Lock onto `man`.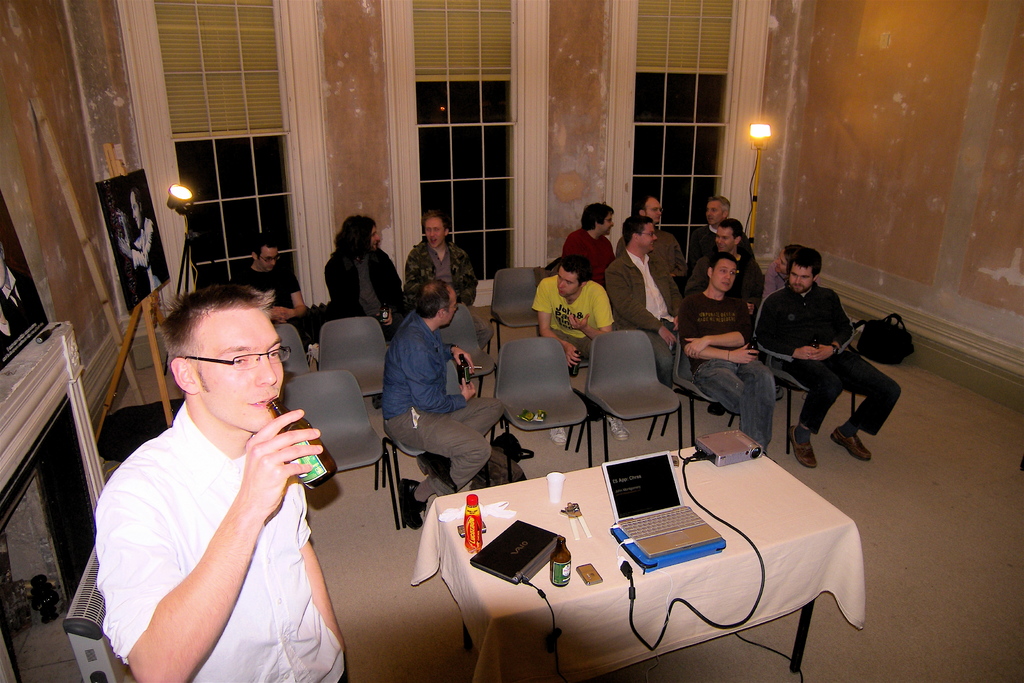
Locked: x1=325, y1=216, x2=404, y2=340.
